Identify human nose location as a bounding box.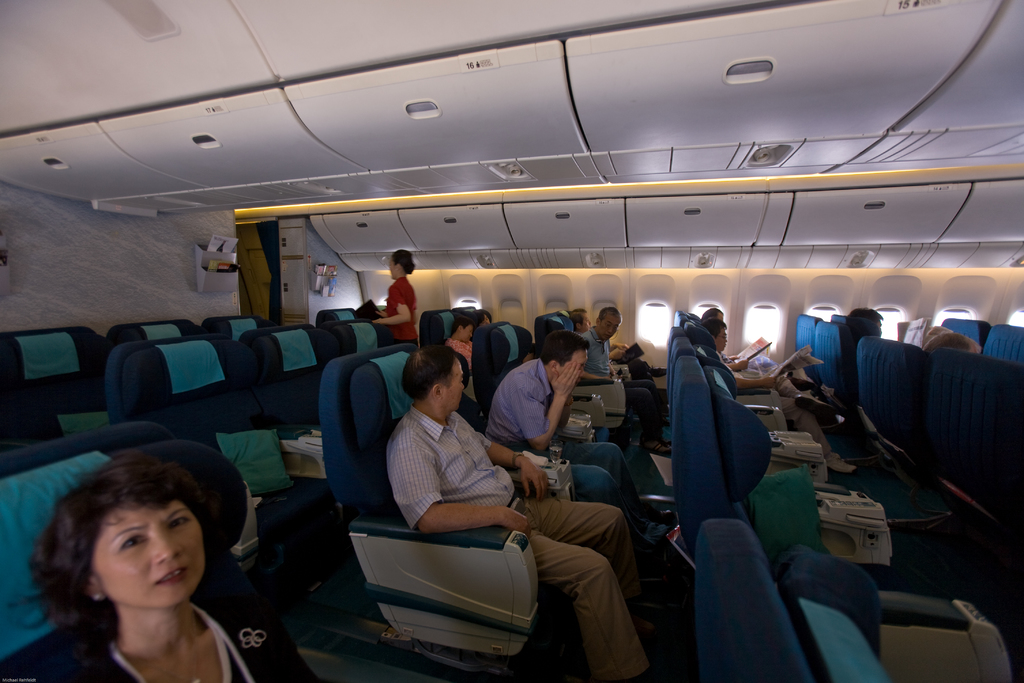
BBox(580, 365, 585, 374).
